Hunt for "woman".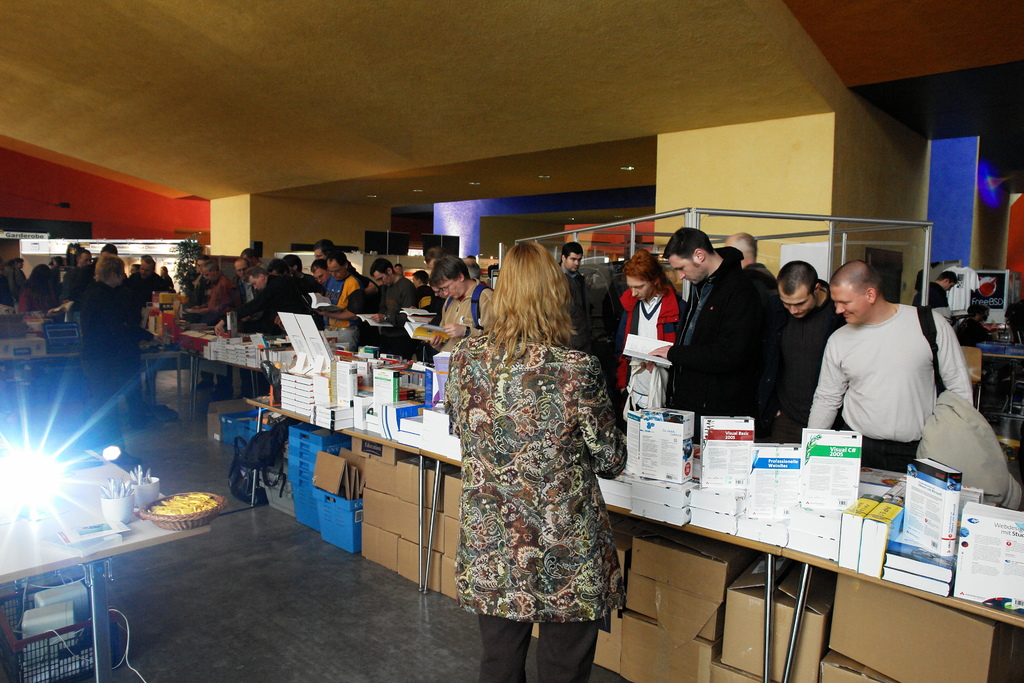
Hunted down at Rect(443, 245, 628, 682).
